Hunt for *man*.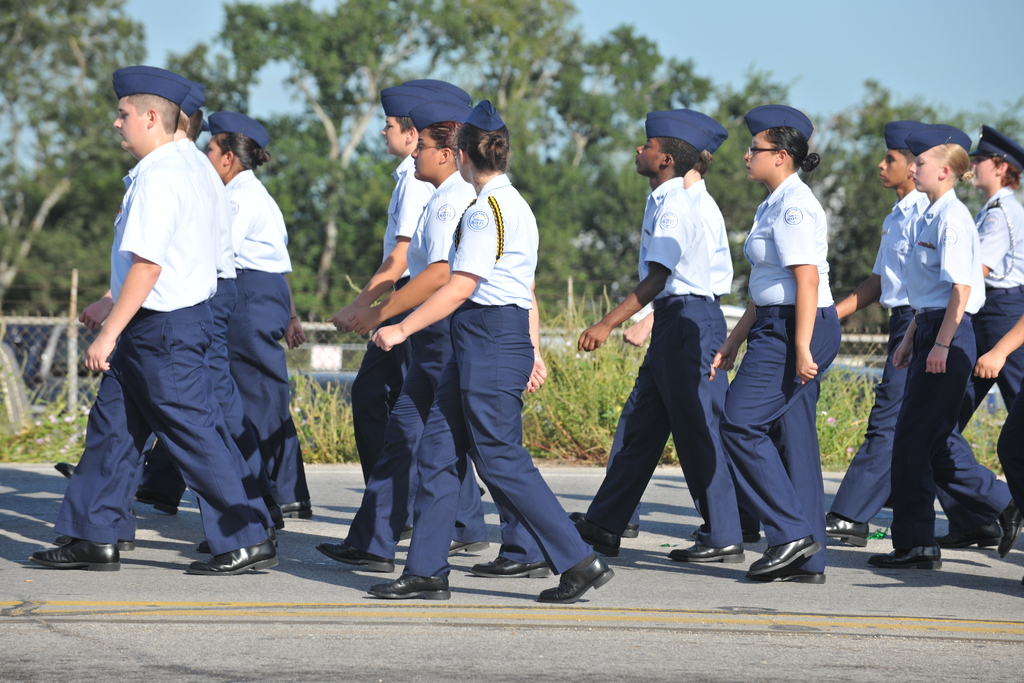
Hunted down at select_region(575, 110, 745, 564).
